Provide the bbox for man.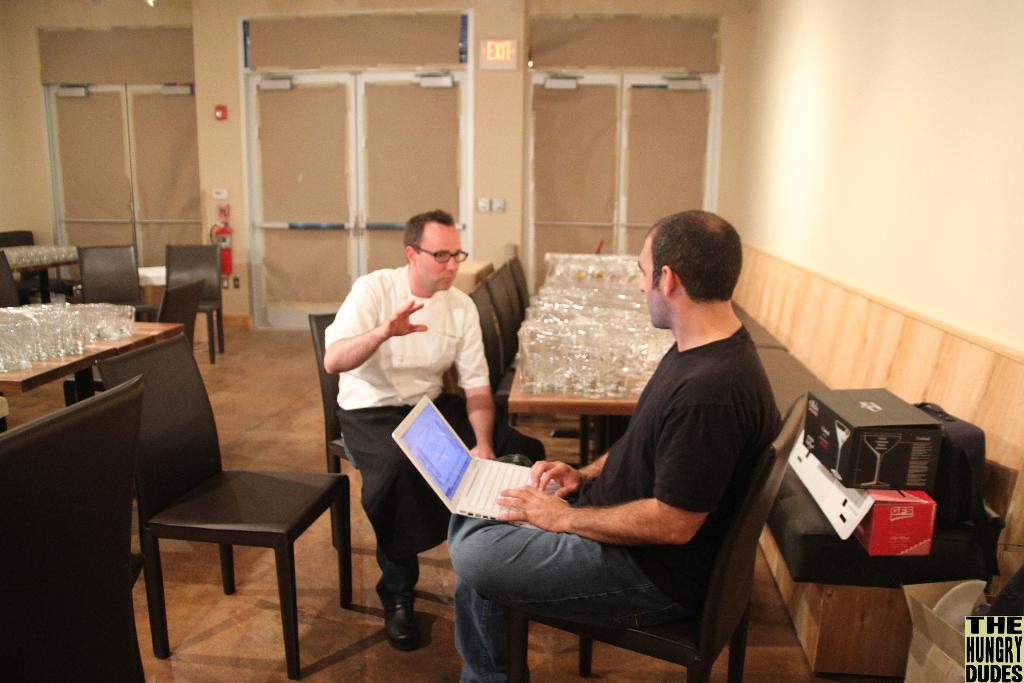
(311, 199, 508, 640).
